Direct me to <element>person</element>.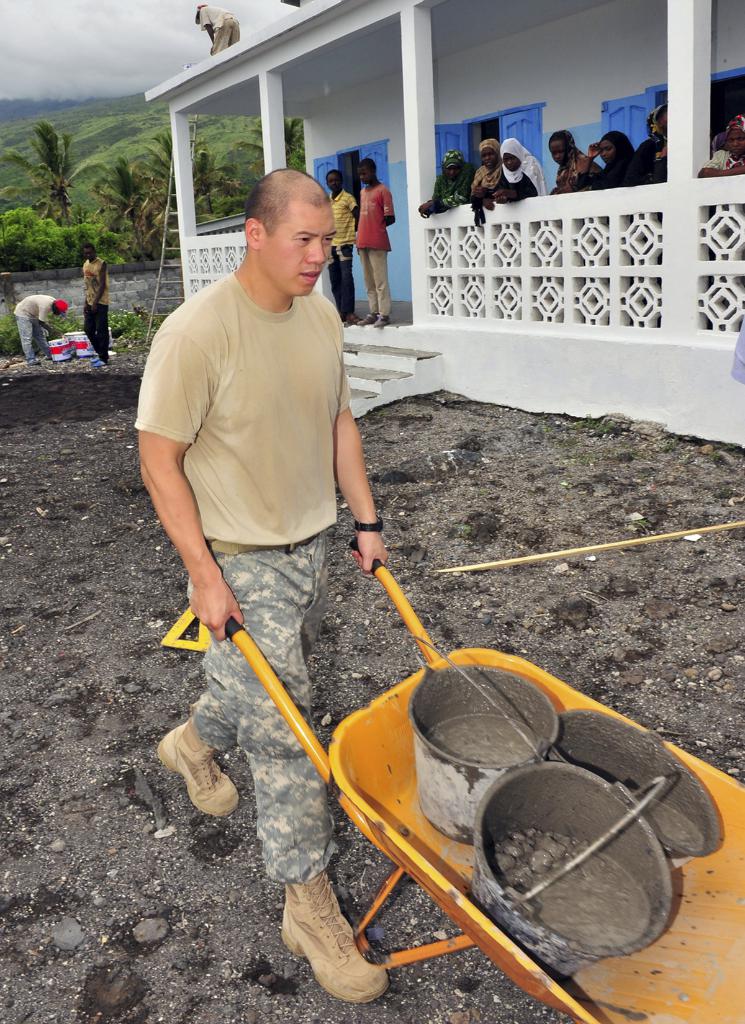
Direction: <bbox>327, 167, 363, 326</bbox>.
